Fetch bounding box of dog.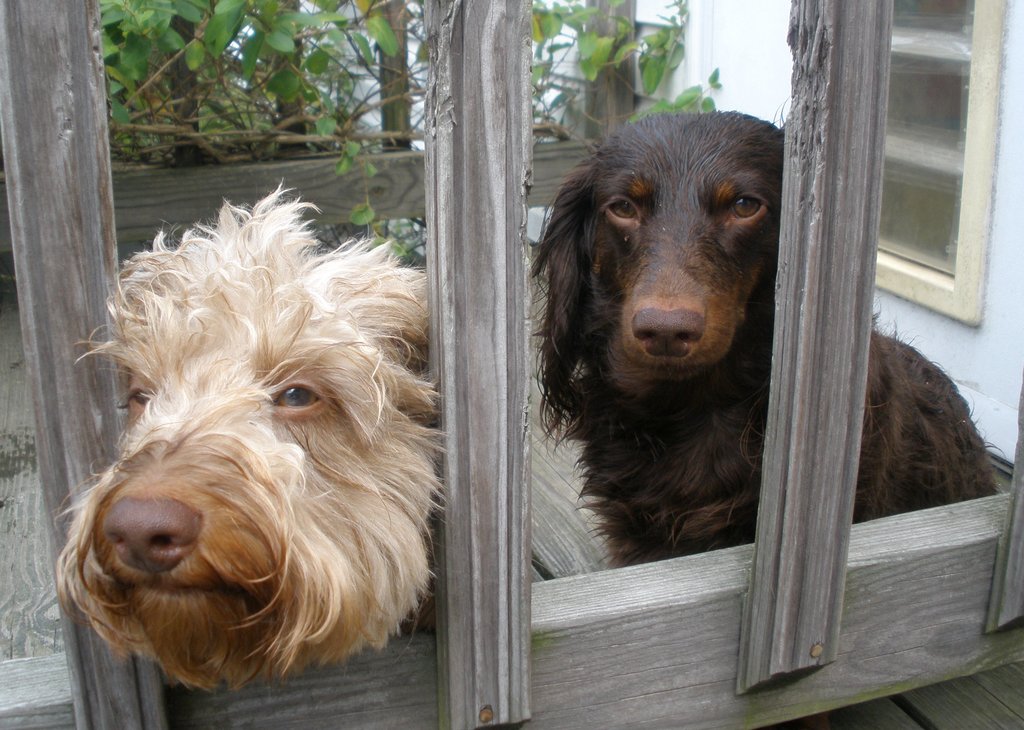
Bbox: rect(42, 170, 436, 702).
